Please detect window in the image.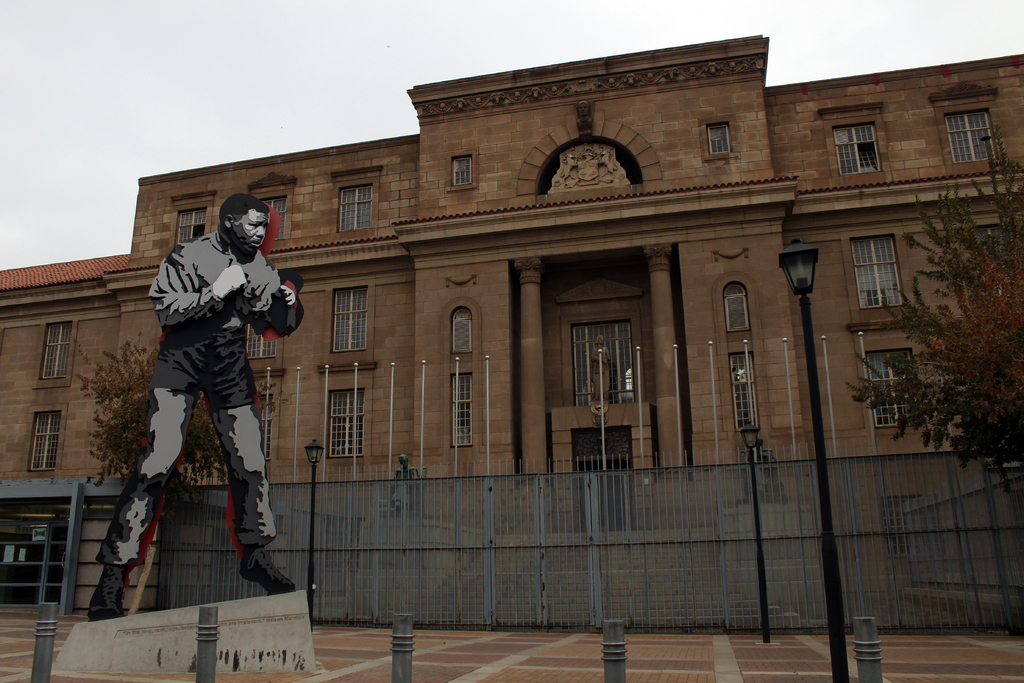
[left=39, top=324, right=73, bottom=384].
